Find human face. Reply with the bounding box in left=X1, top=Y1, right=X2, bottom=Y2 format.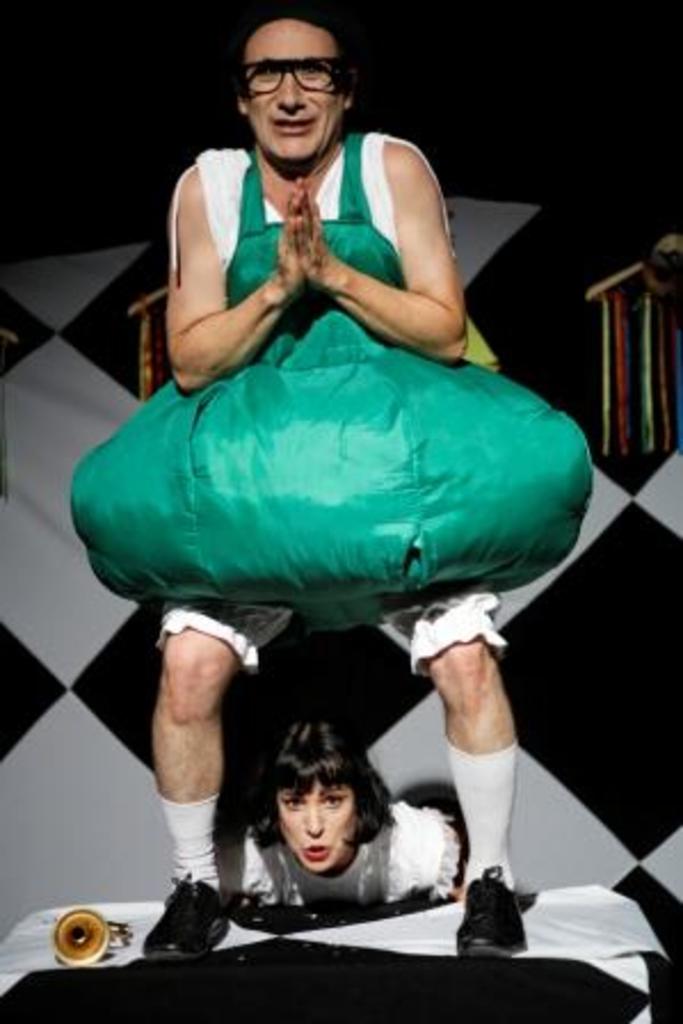
left=240, top=21, right=343, bottom=155.
